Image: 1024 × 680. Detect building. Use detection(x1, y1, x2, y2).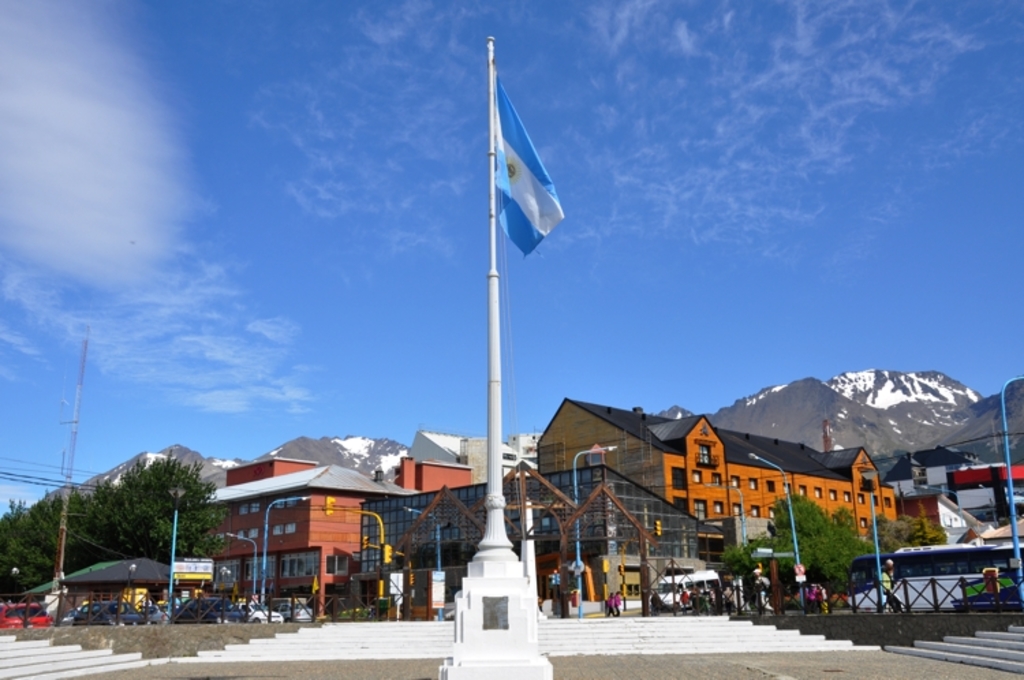
detection(22, 539, 176, 616).
